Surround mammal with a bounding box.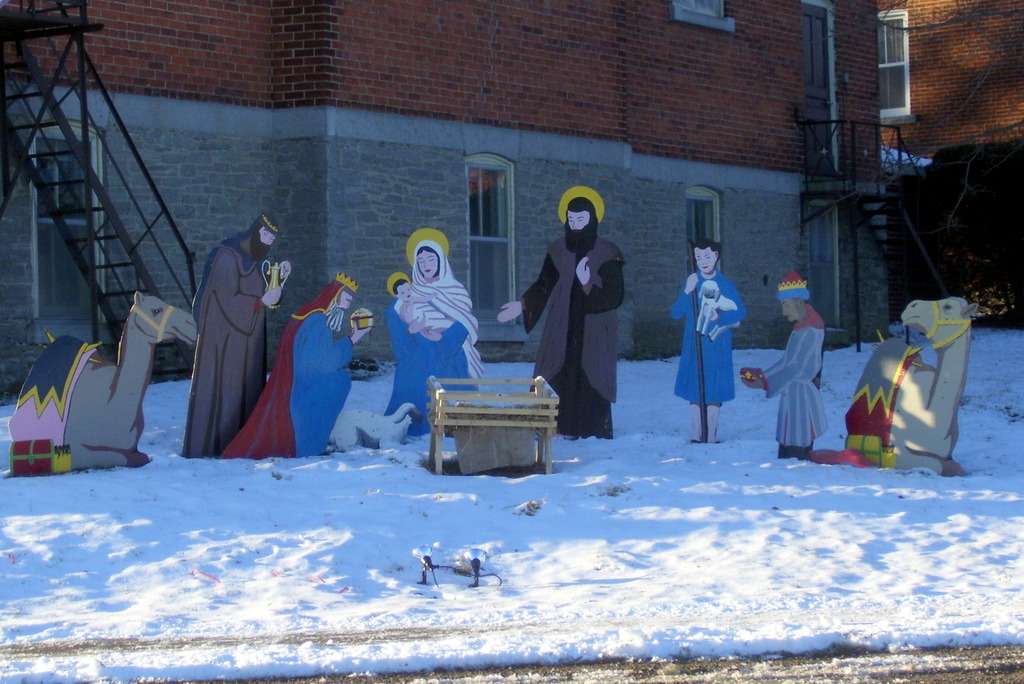
l=846, t=288, r=970, b=477.
